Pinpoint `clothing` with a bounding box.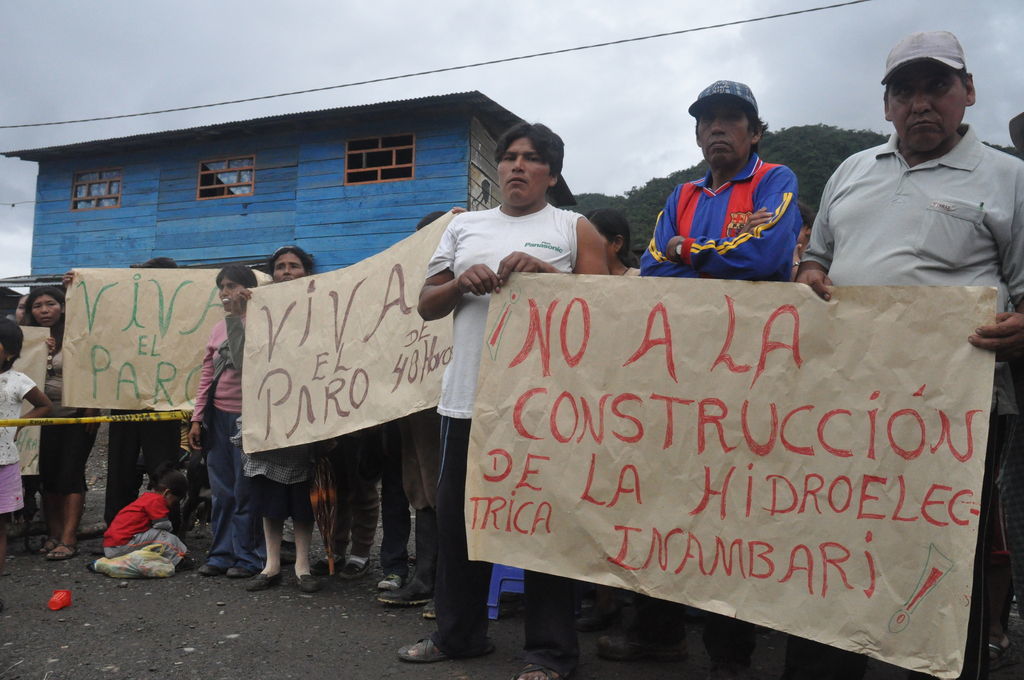
crop(629, 266, 644, 278).
